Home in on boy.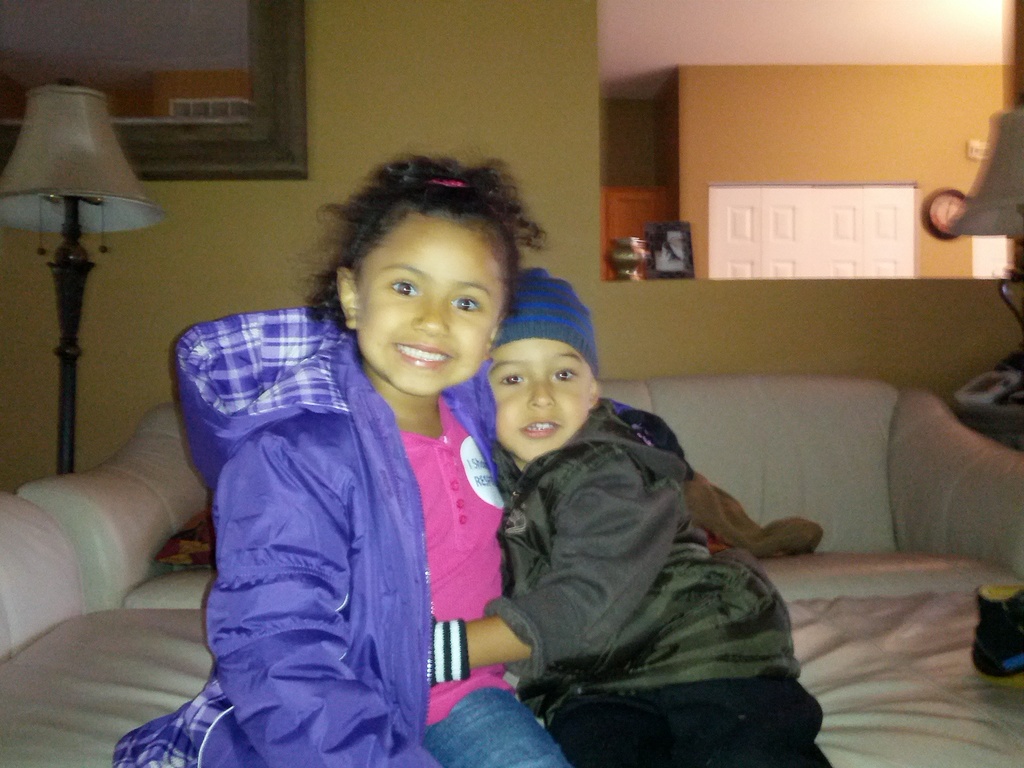
Homed in at [x1=431, y1=273, x2=781, y2=747].
